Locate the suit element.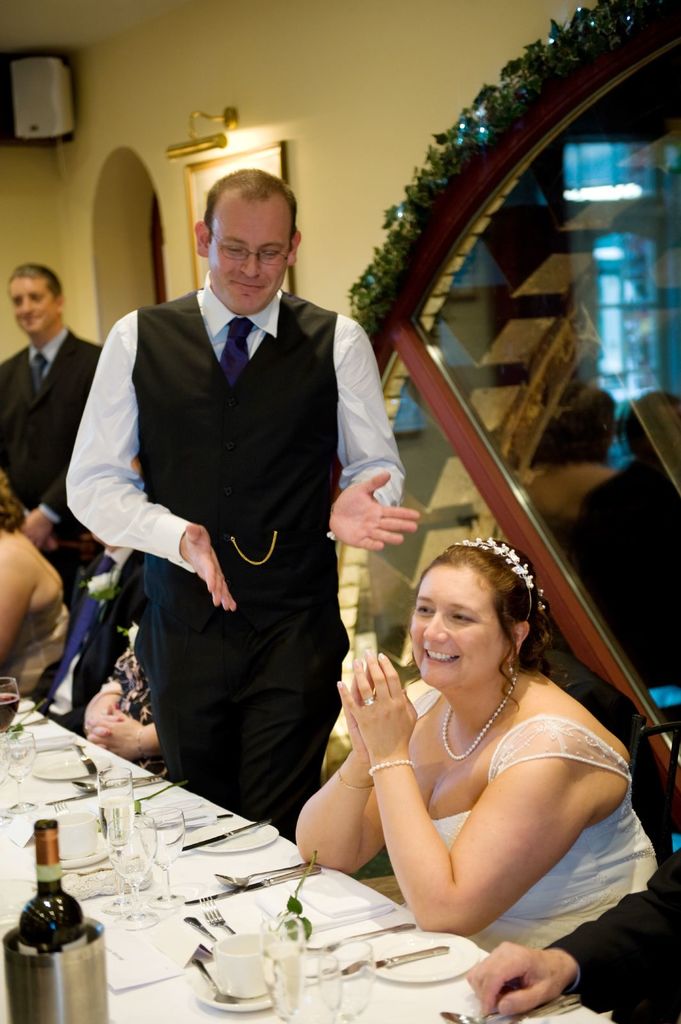
Element bbox: detection(0, 332, 110, 550).
